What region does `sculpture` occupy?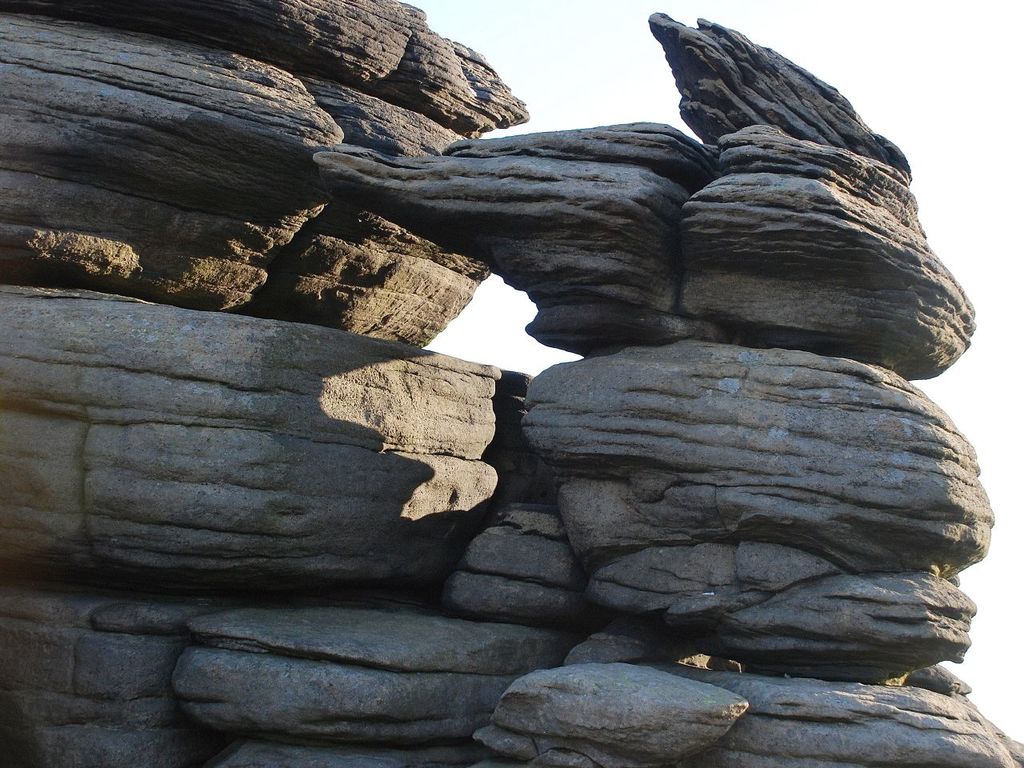
[0,0,1023,766].
